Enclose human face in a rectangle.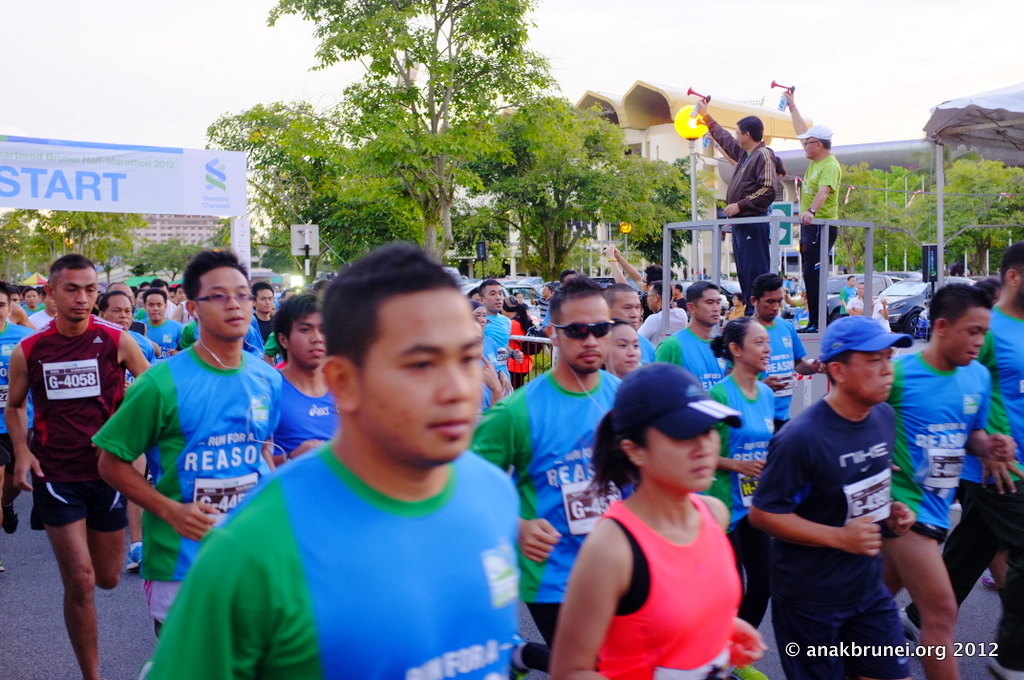
Rect(691, 287, 720, 325).
